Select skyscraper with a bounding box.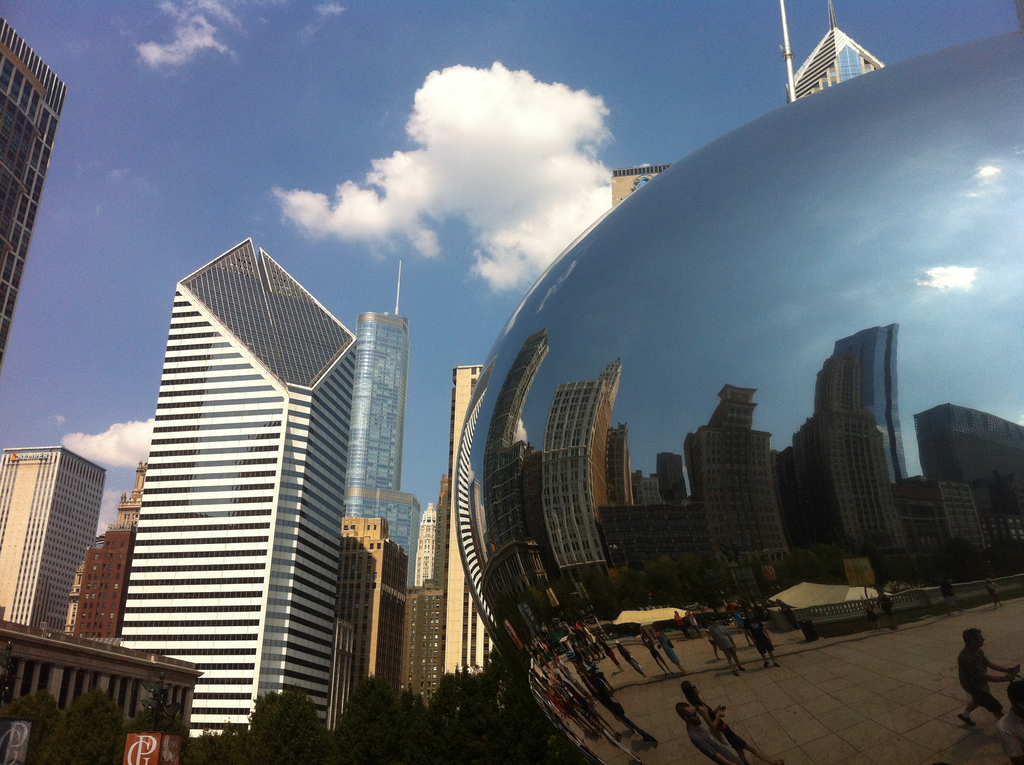
<bbox>344, 259, 433, 555</bbox>.
